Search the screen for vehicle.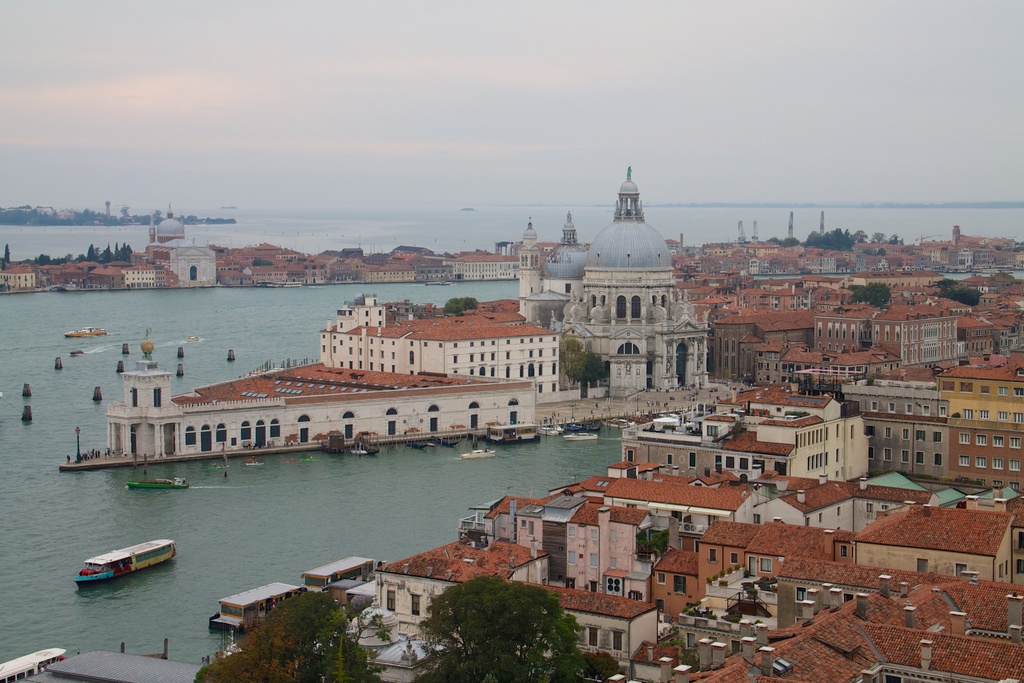
Found at {"left": 431, "top": 436, "right": 461, "bottom": 446}.
